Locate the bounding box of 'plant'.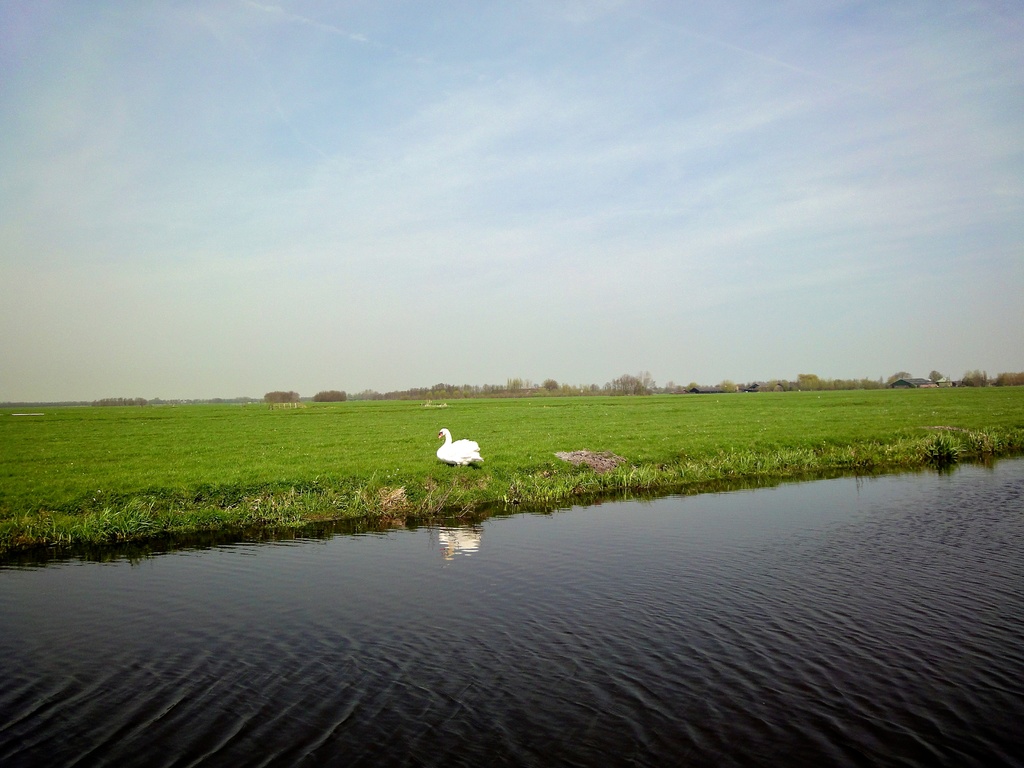
Bounding box: box=[769, 434, 829, 479].
